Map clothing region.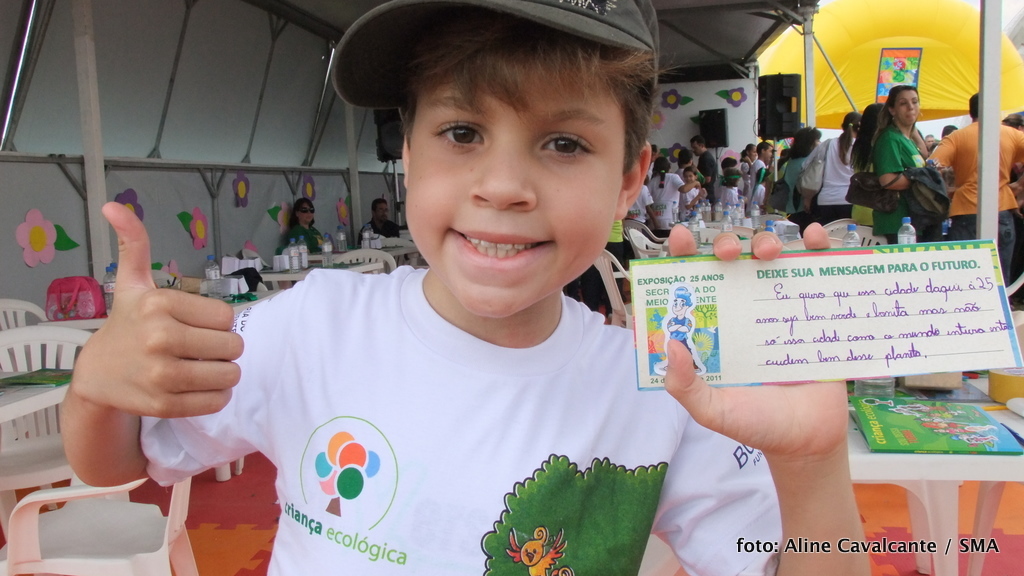
Mapped to (697,151,717,203).
